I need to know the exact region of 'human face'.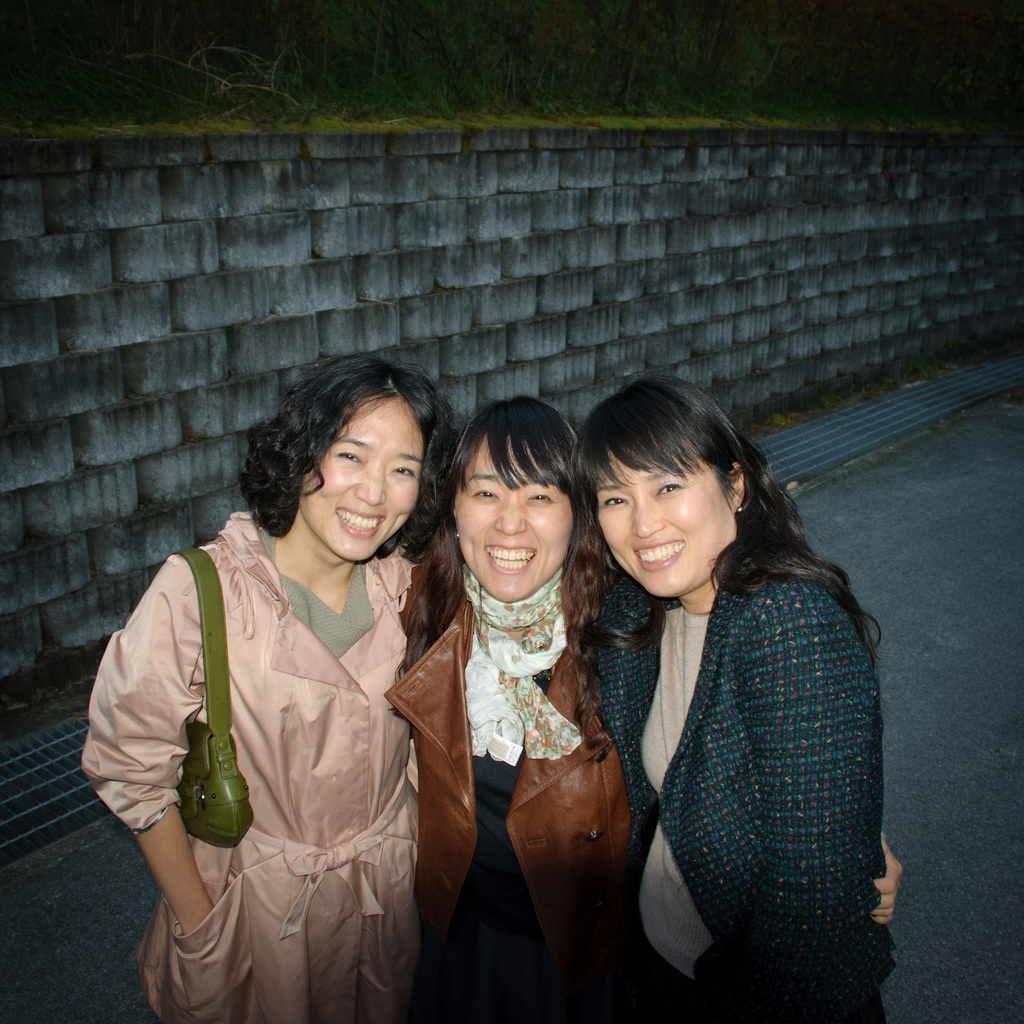
Region: box=[595, 447, 739, 601].
